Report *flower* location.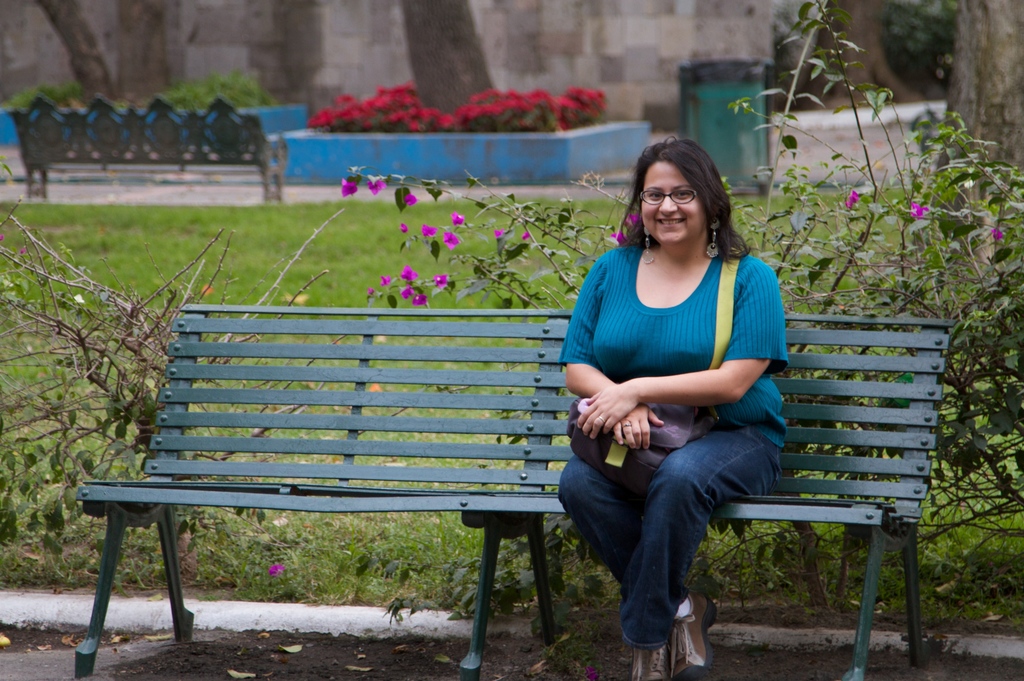
Report: (444,229,458,253).
